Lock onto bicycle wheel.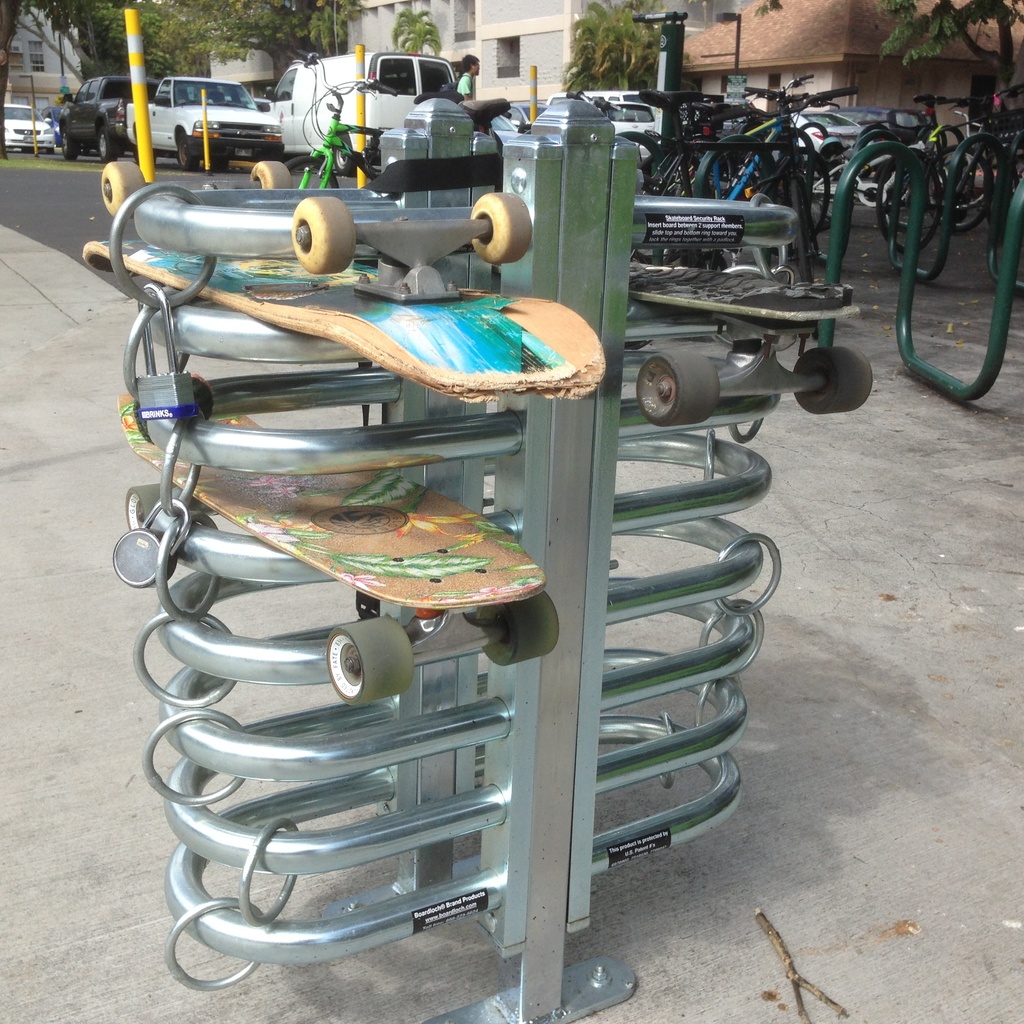
Locked: (290,156,339,192).
